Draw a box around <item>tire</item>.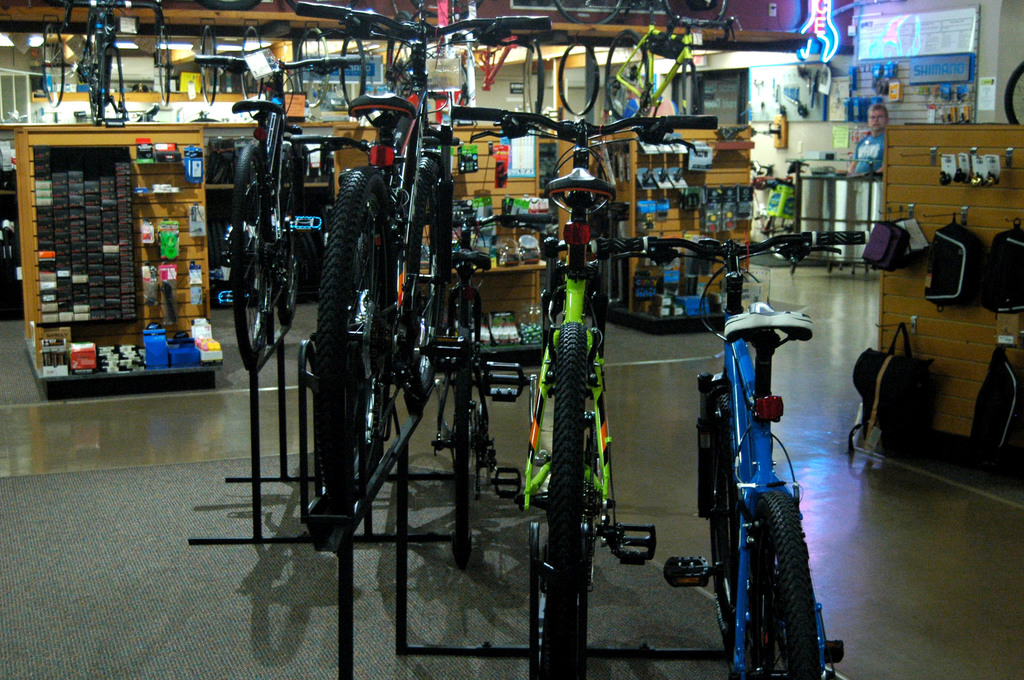
[738,485,836,678].
